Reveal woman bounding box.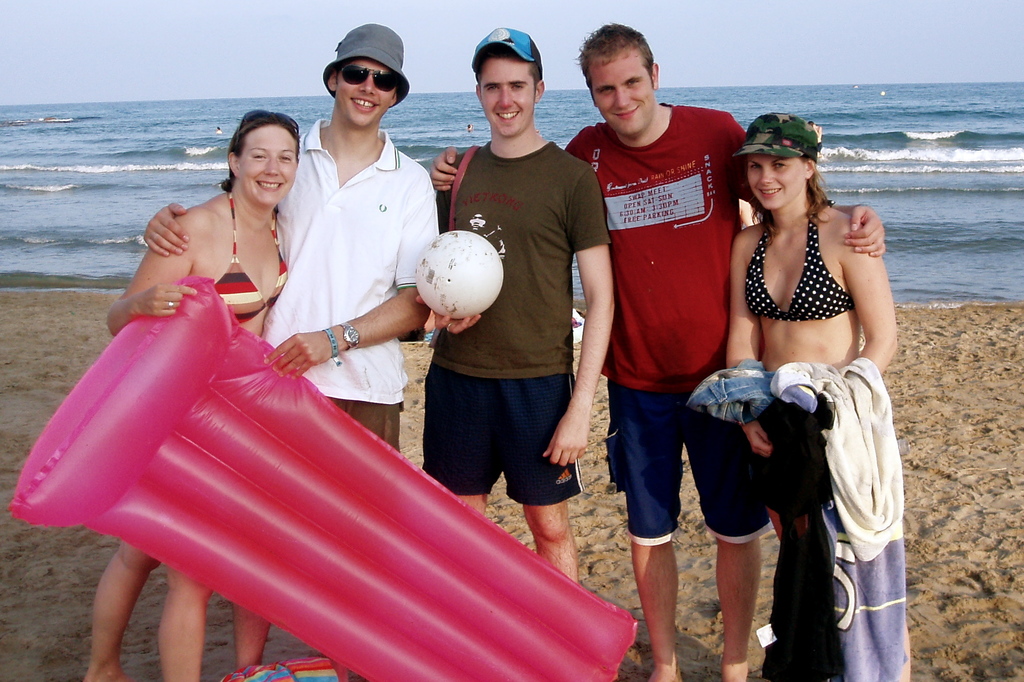
Revealed: detection(726, 106, 893, 681).
